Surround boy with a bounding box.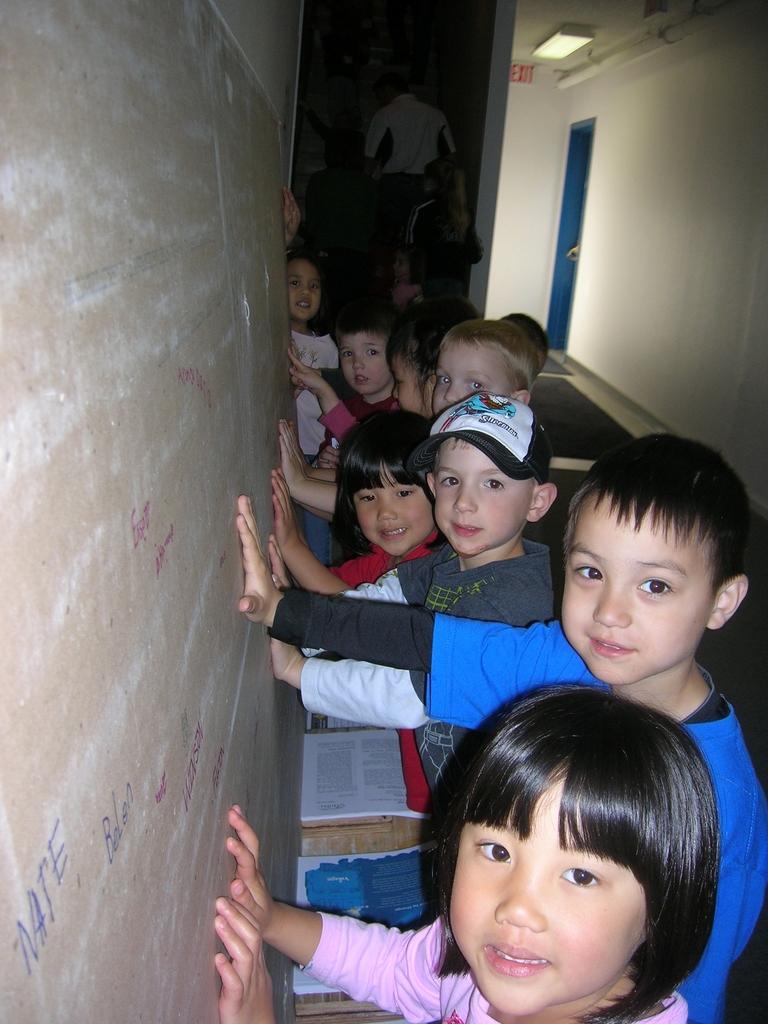
(left=232, top=432, right=767, bottom=1023).
